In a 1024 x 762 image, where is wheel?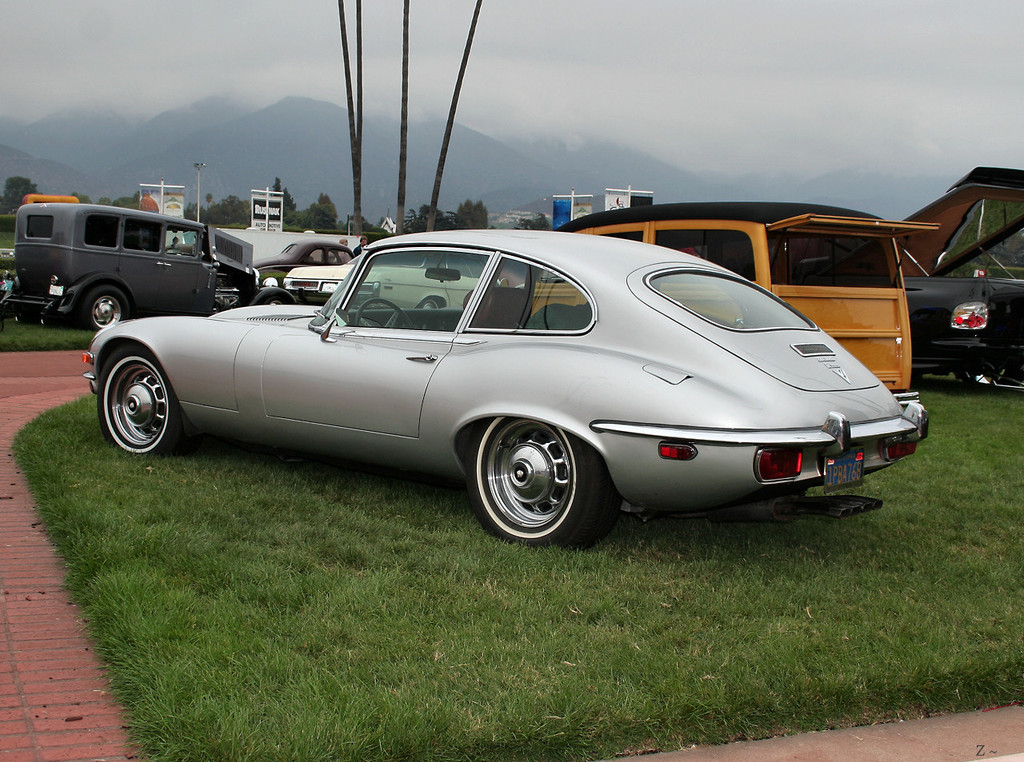
rect(90, 290, 118, 338).
